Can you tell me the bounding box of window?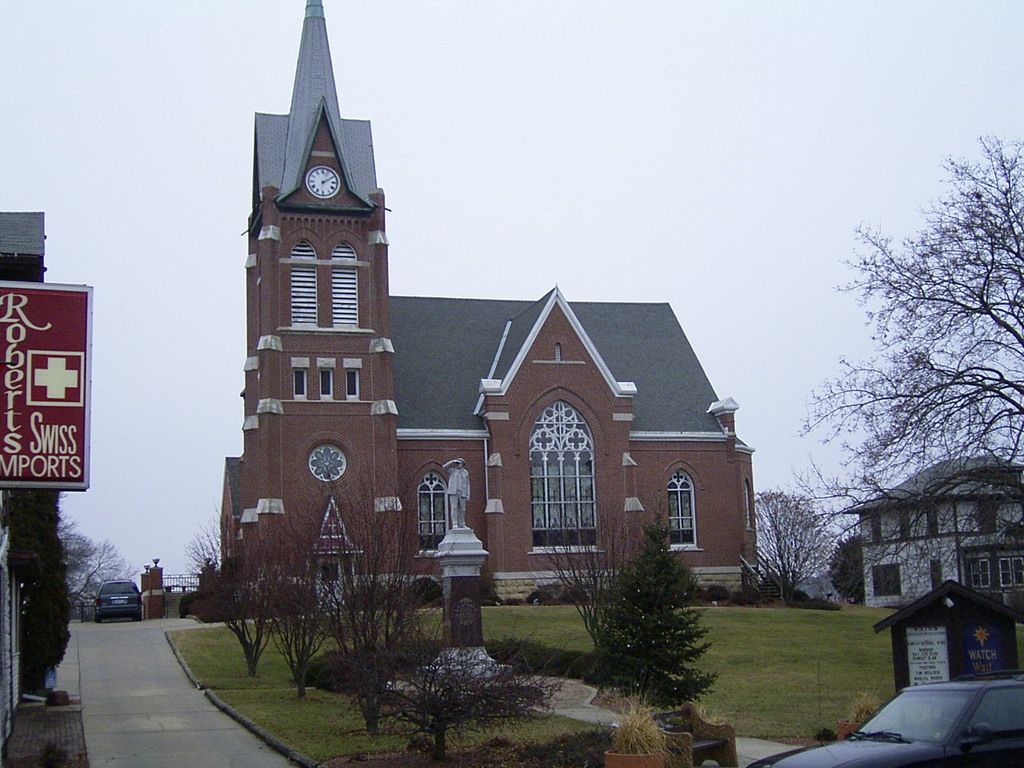
(334, 242, 354, 330).
